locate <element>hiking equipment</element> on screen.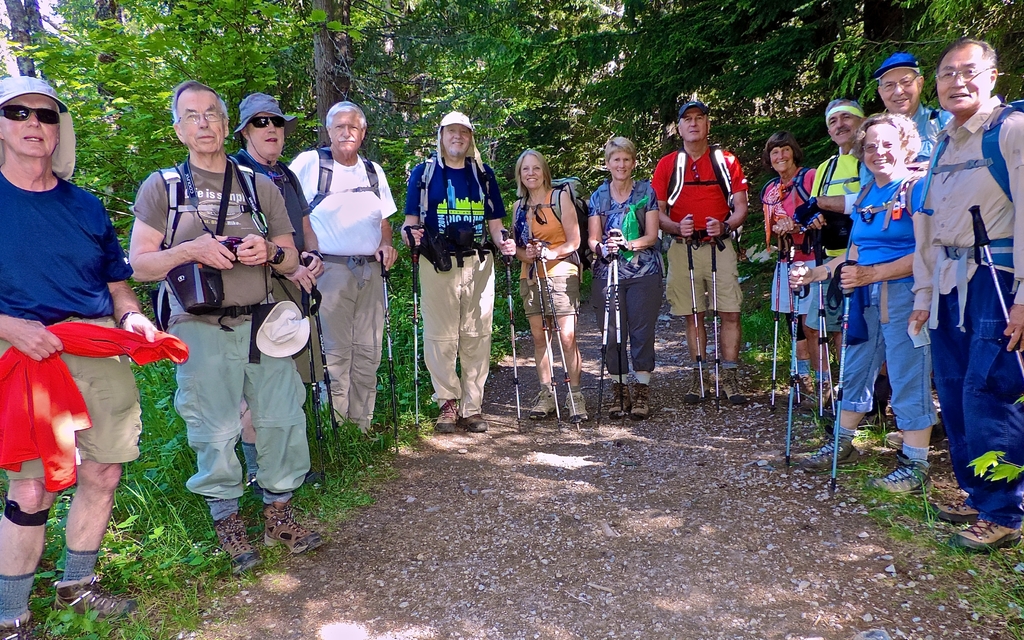
On screen at x1=820 y1=316 x2=837 y2=422.
